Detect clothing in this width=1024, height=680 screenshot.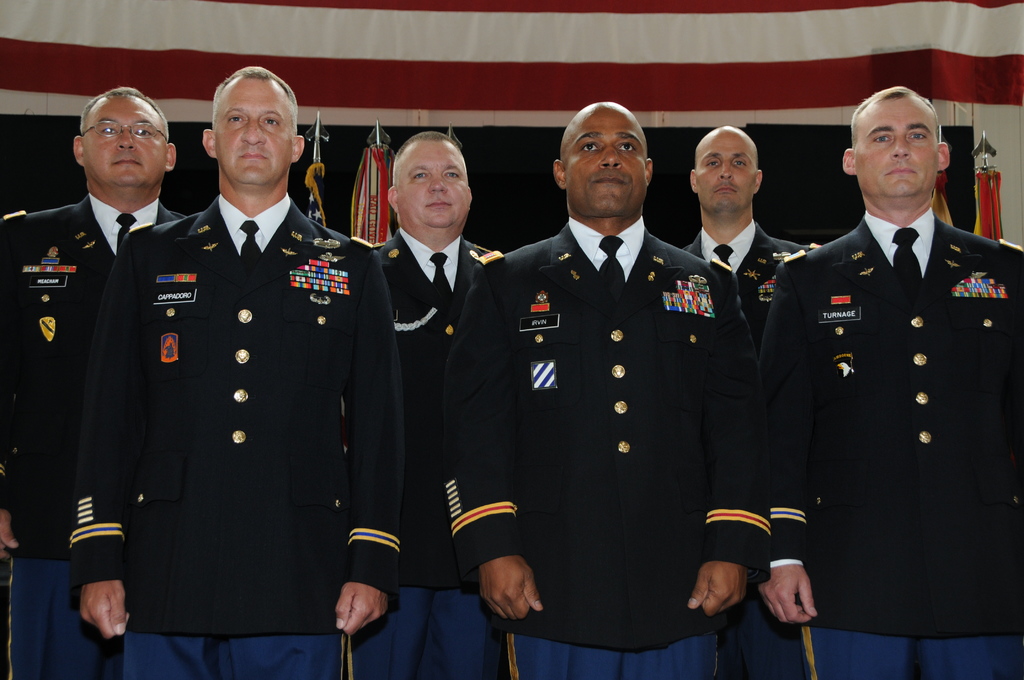
Detection: <region>766, 207, 1023, 679</region>.
